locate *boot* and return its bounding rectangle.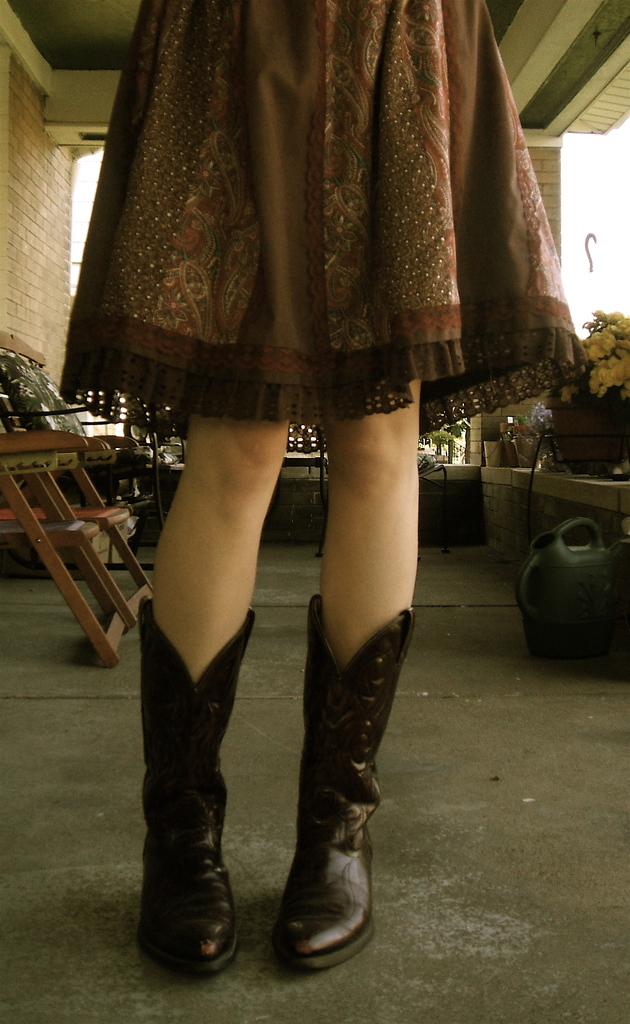
bbox=(274, 594, 415, 970).
